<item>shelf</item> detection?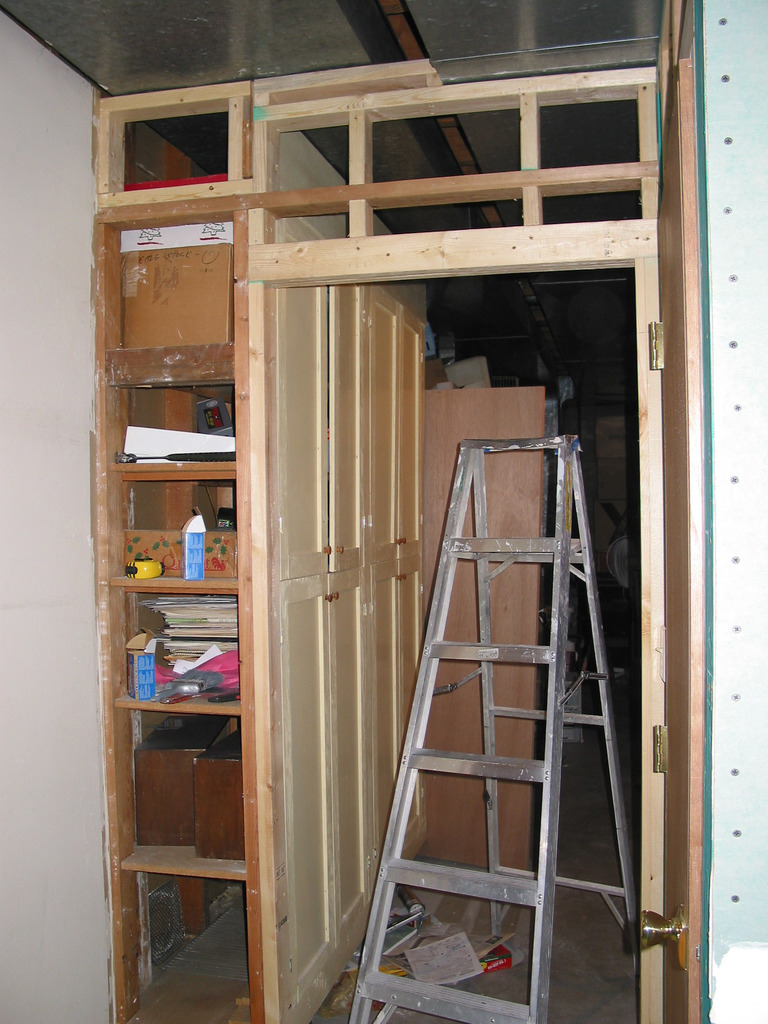
(left=131, top=717, right=237, bottom=871)
